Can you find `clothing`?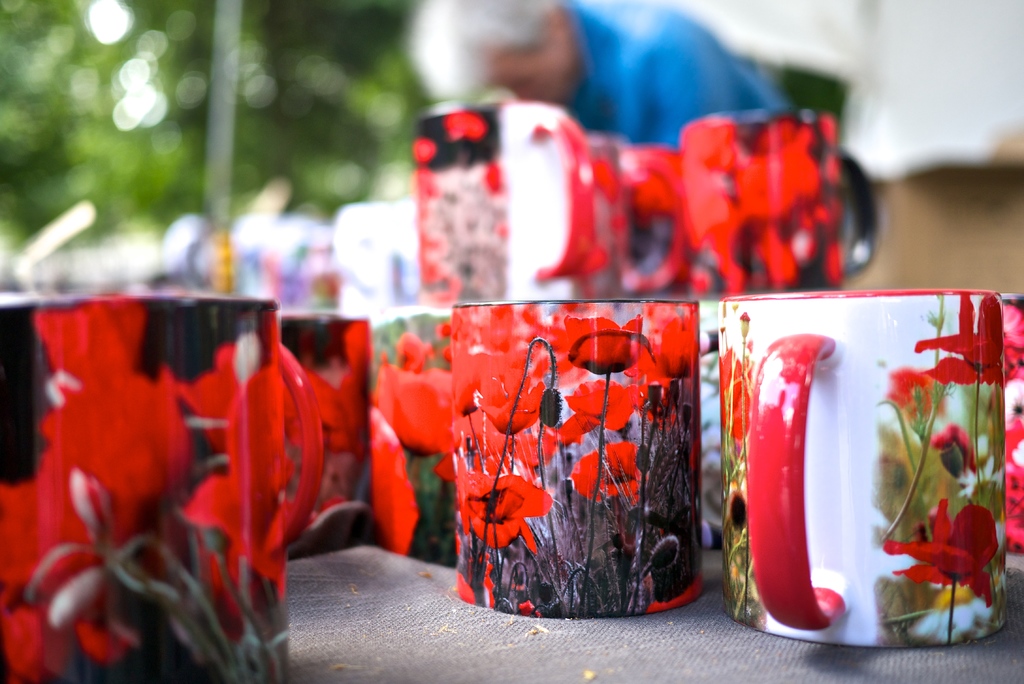
Yes, bounding box: left=552, top=0, right=804, bottom=161.
